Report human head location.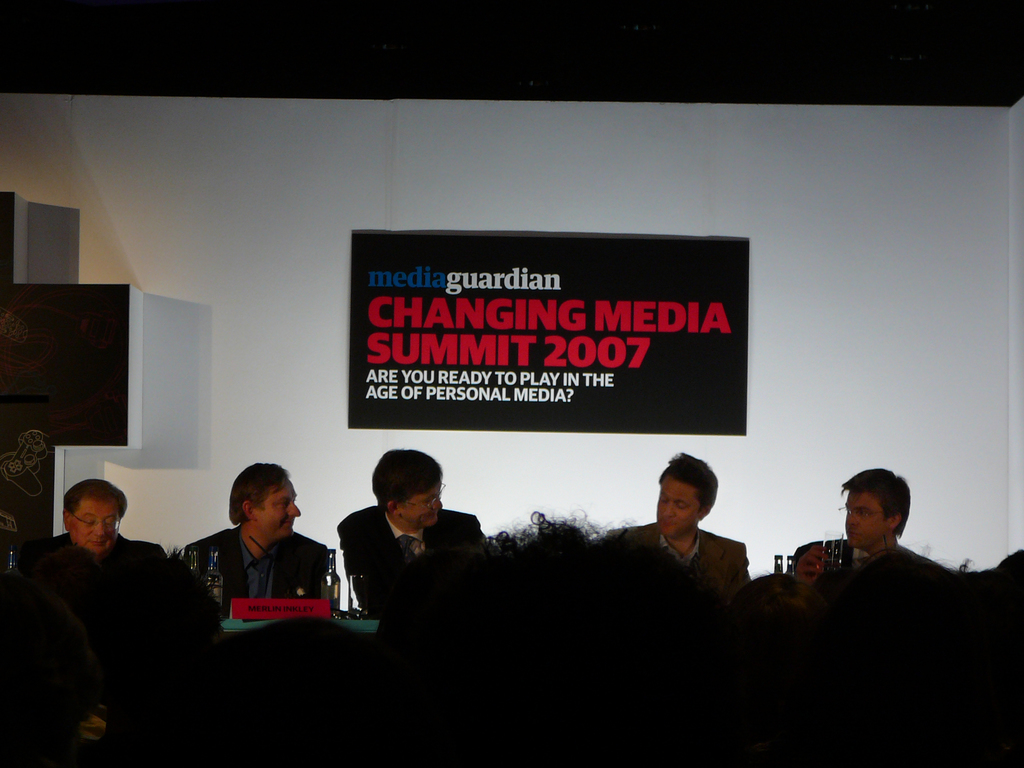
Report: [232, 458, 306, 543].
